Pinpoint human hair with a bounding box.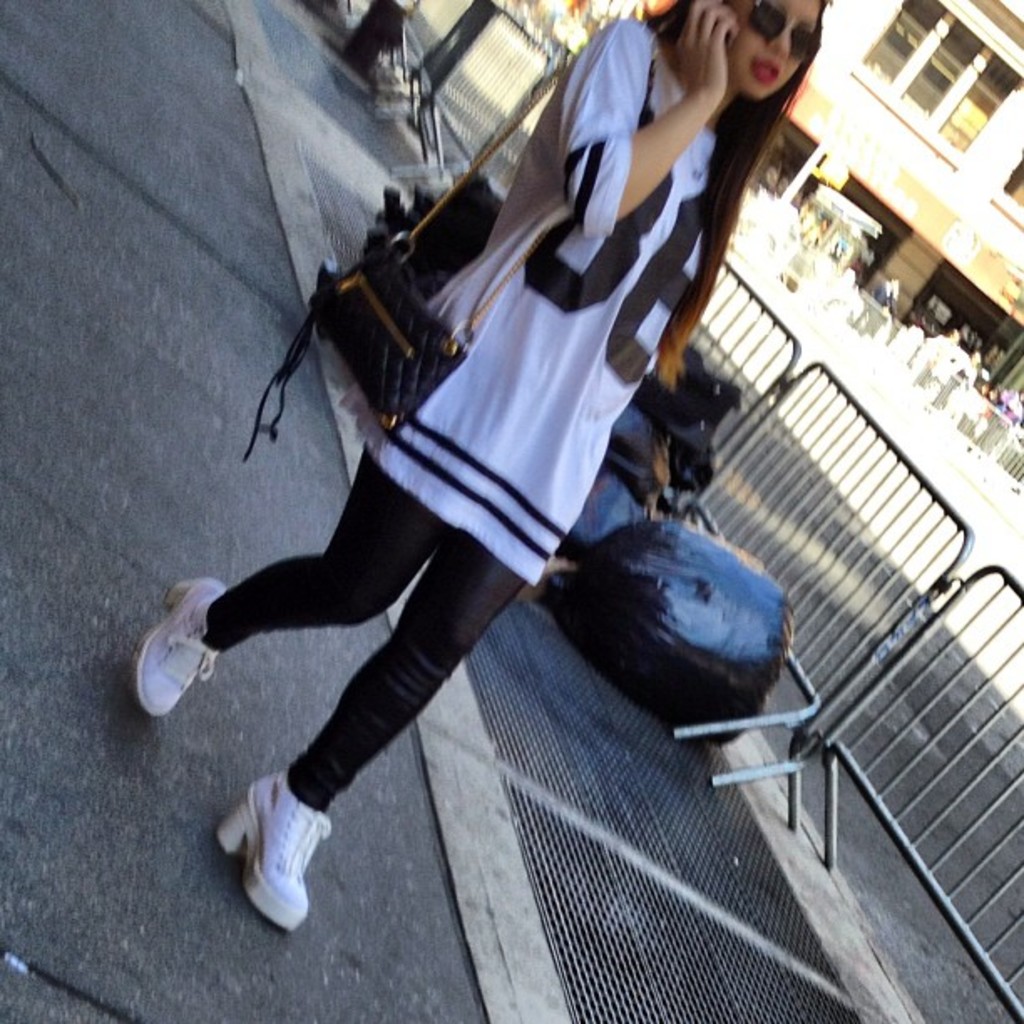
[left=698, top=0, right=837, bottom=303].
